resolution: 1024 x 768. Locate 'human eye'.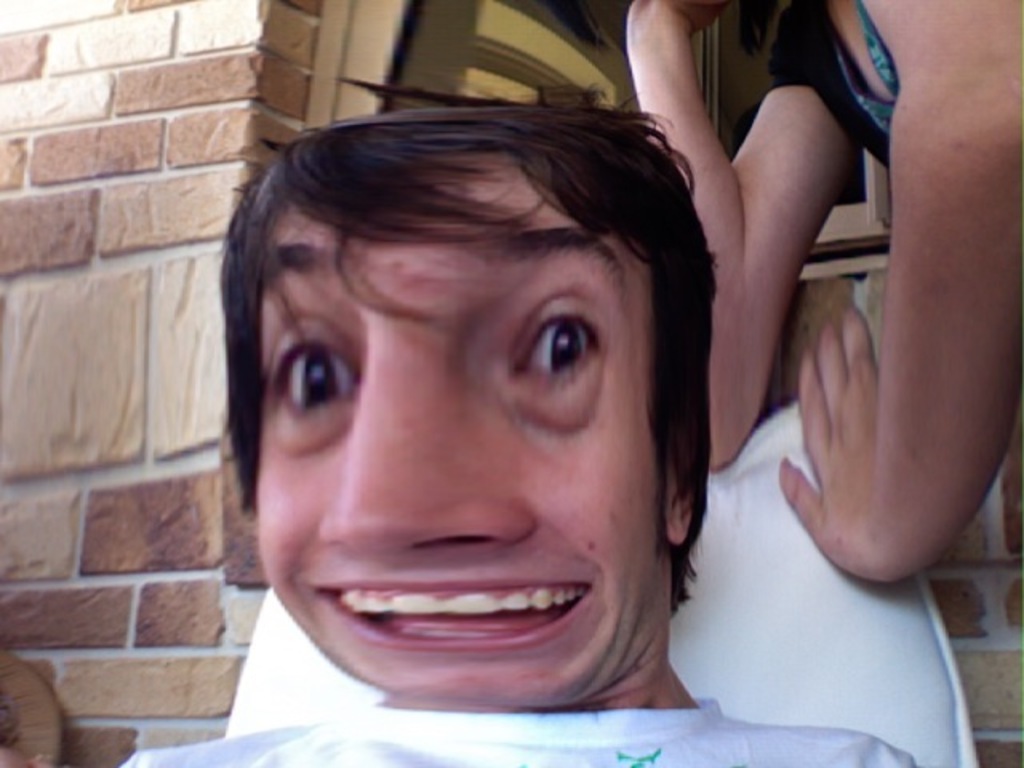
box(512, 307, 600, 394).
